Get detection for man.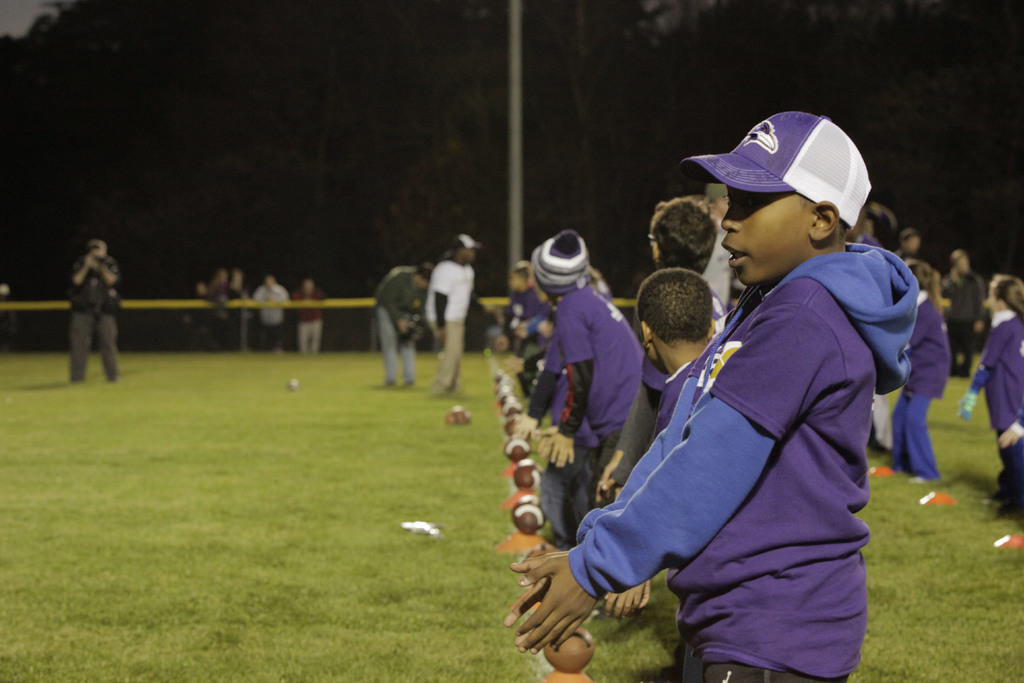
Detection: (49,238,122,388).
